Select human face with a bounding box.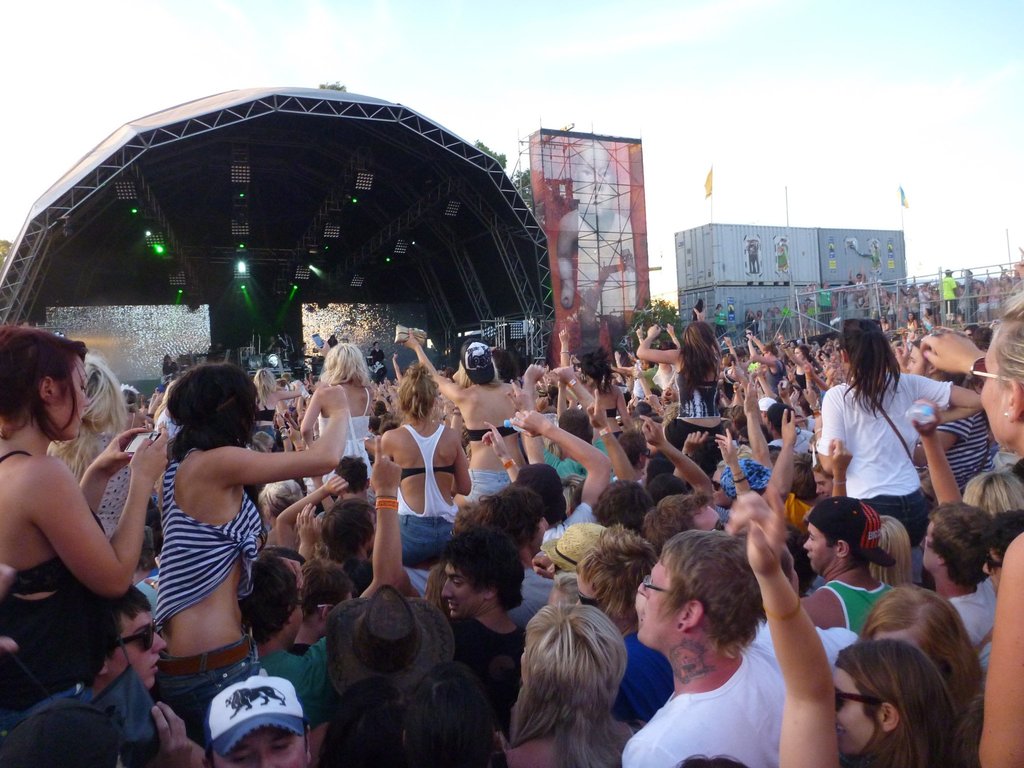
x1=980 y1=342 x2=1006 y2=441.
